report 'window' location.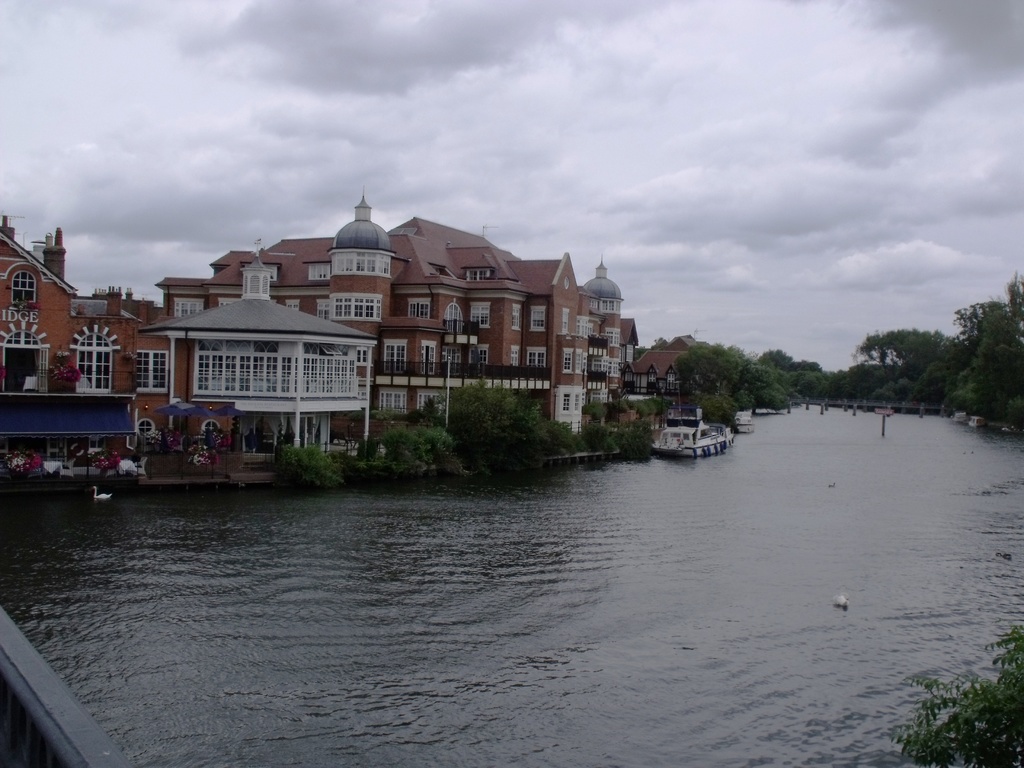
Report: 421,340,438,378.
